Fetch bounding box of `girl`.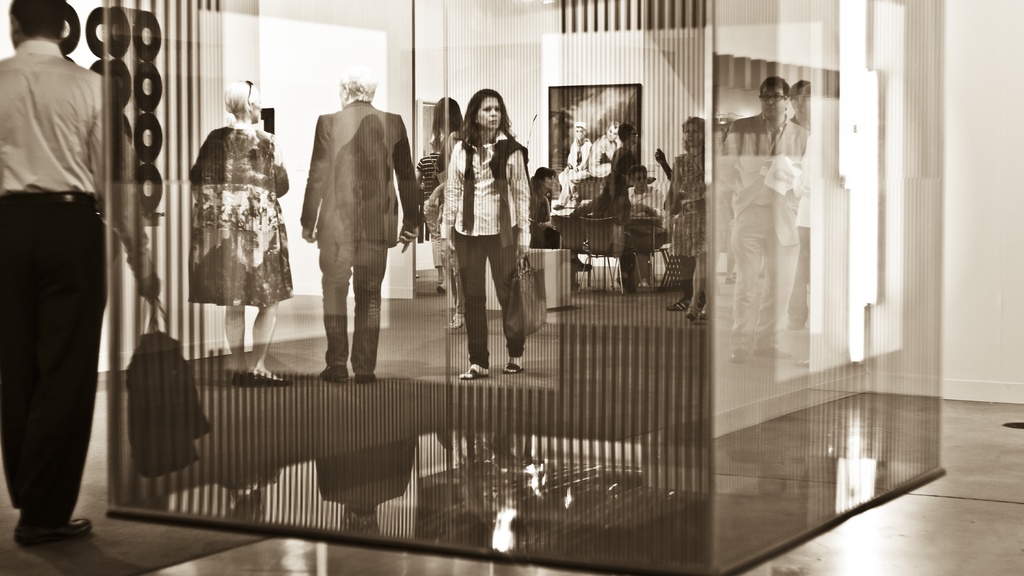
Bbox: <bbox>528, 164, 595, 287</bbox>.
